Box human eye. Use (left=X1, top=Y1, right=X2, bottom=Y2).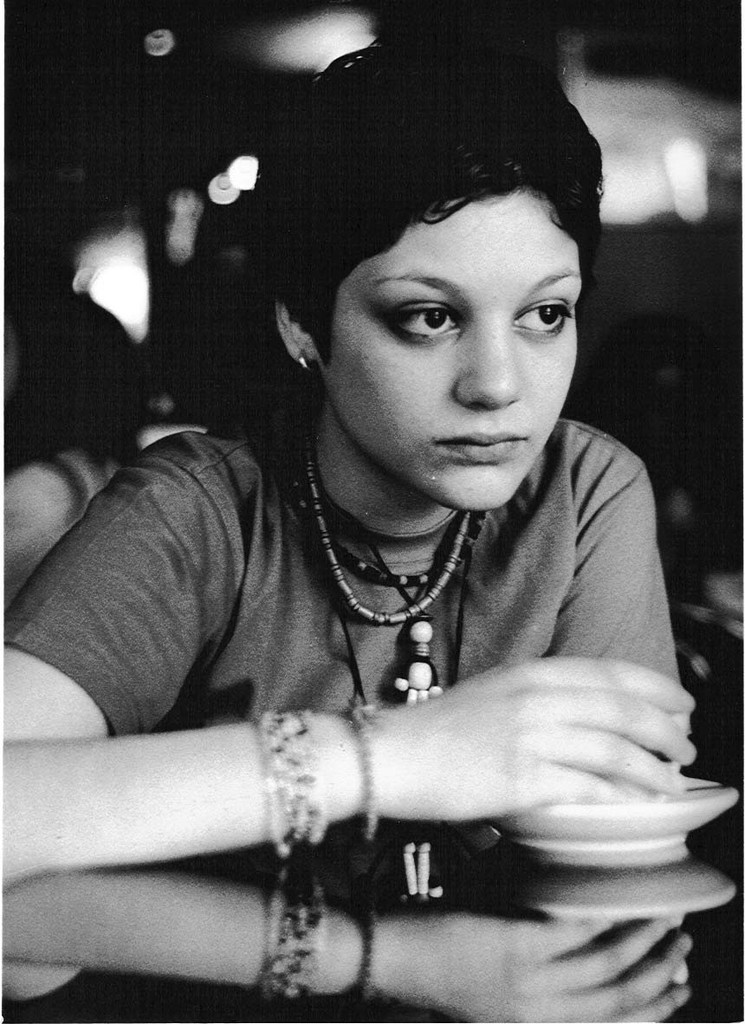
(left=514, top=297, right=570, bottom=342).
